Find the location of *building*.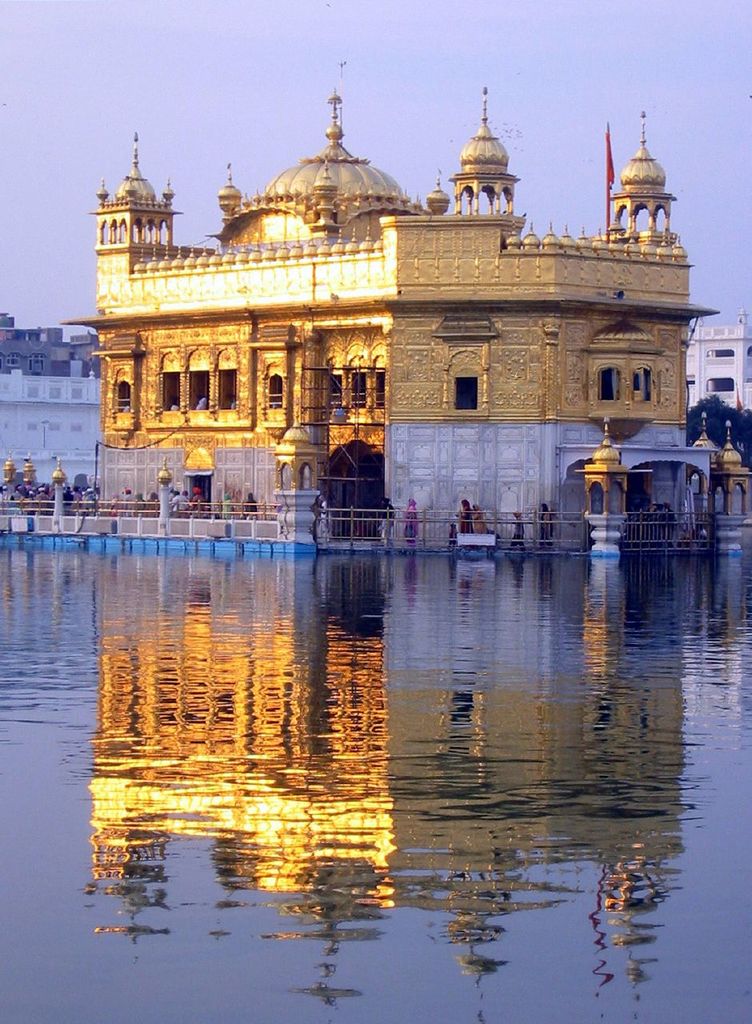
Location: detection(58, 54, 751, 540).
